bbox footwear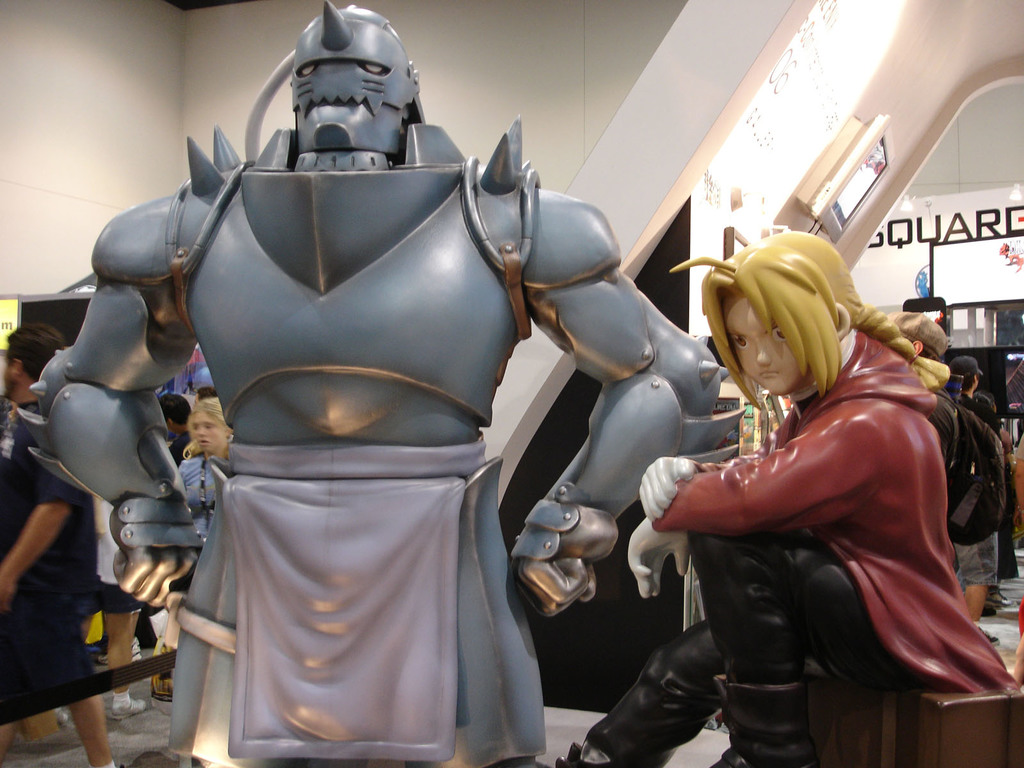
<box>110,699,146,721</box>
